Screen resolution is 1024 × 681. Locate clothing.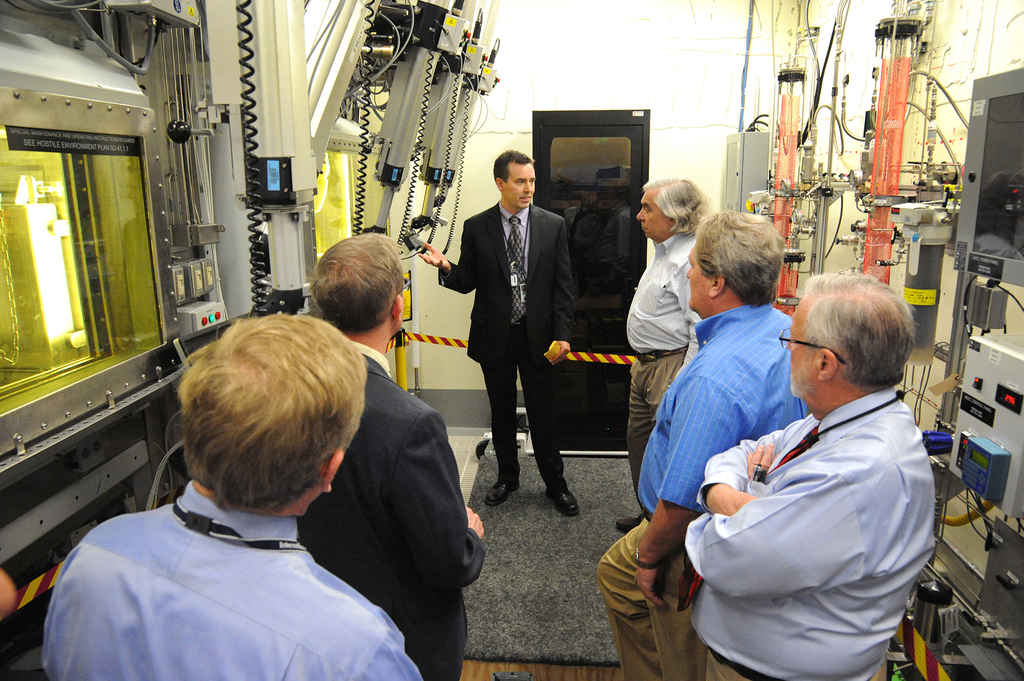
<bbox>433, 198, 598, 495</bbox>.
